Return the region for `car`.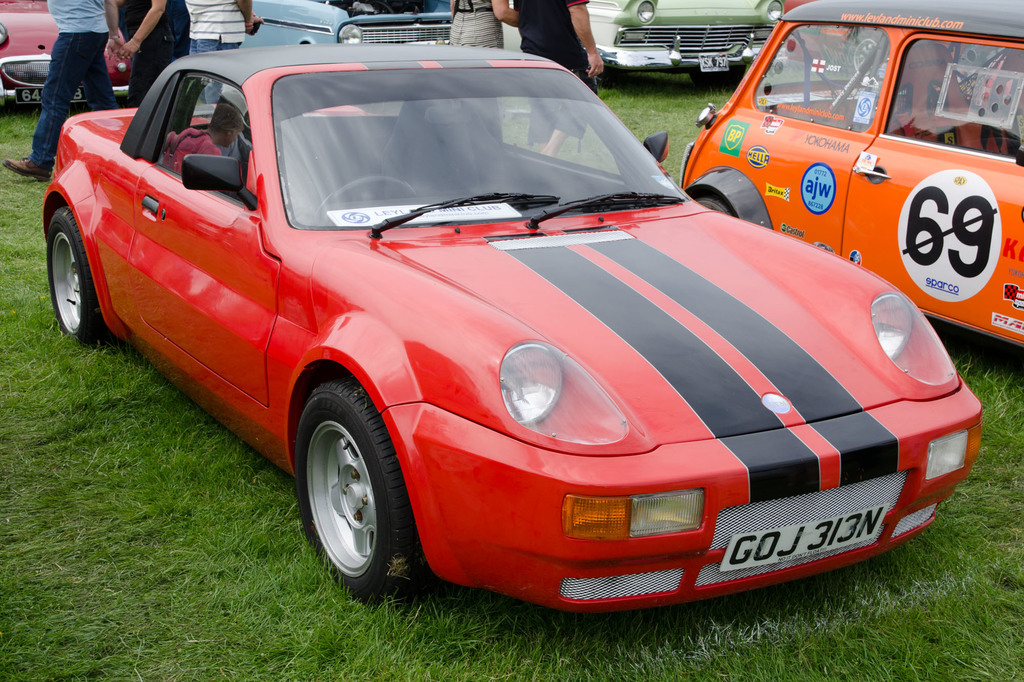
l=229, t=0, r=460, b=49.
